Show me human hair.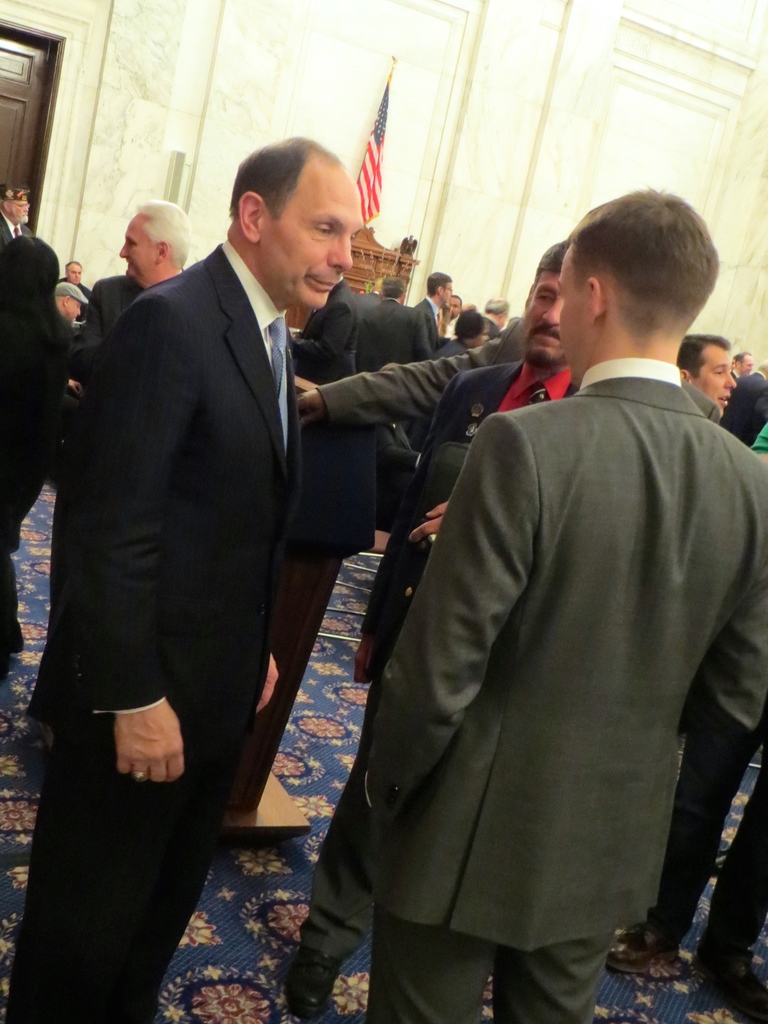
human hair is here: crop(673, 326, 732, 389).
